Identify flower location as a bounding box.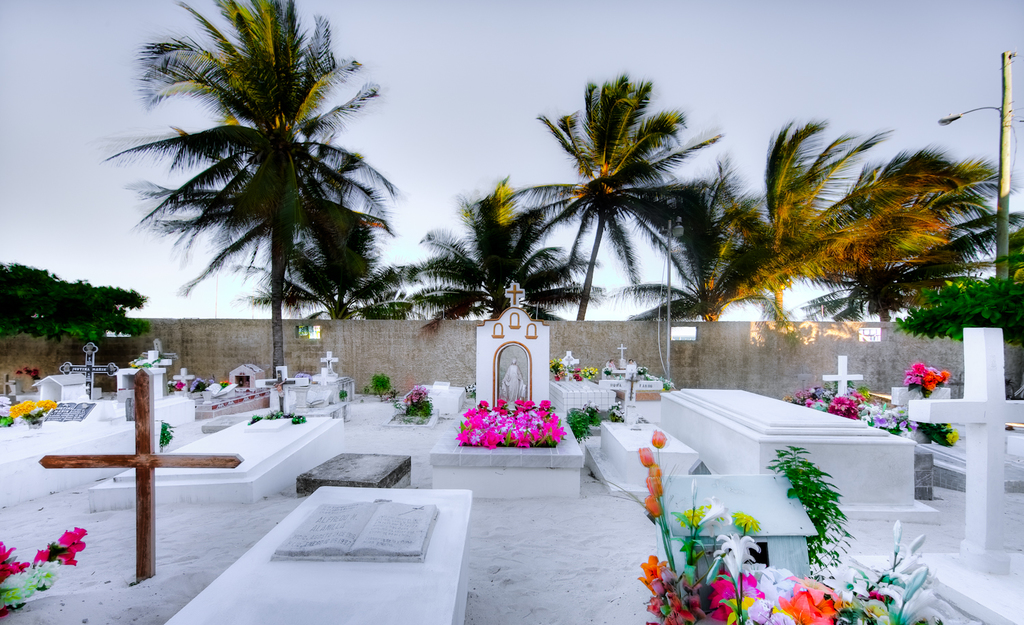
<region>828, 562, 865, 604</region>.
